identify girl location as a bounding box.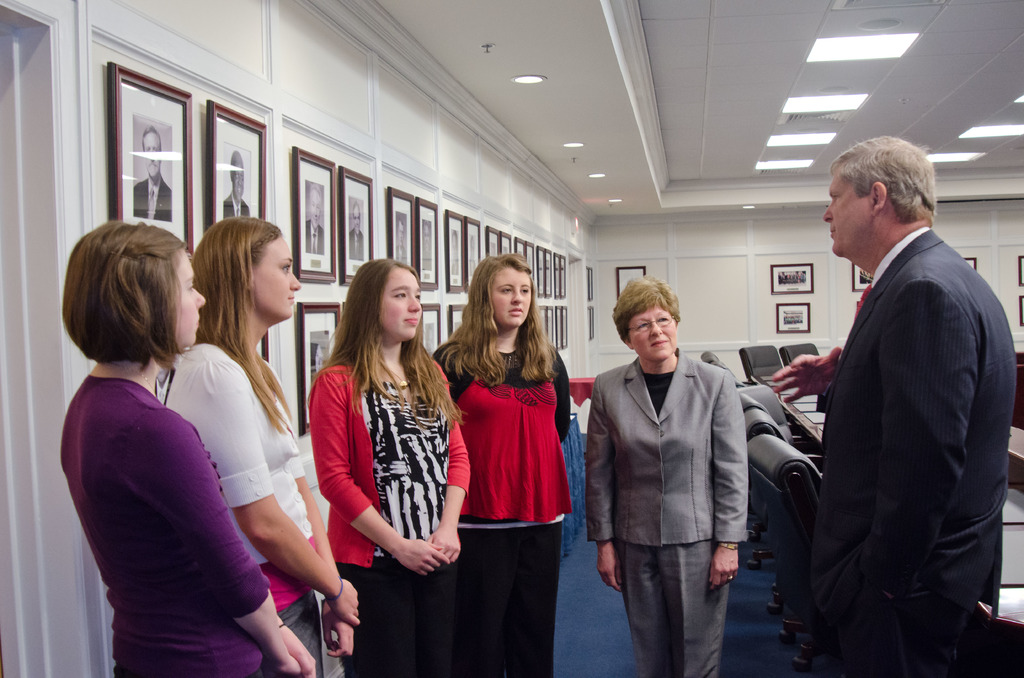
{"left": 148, "top": 214, "right": 357, "bottom": 677}.
